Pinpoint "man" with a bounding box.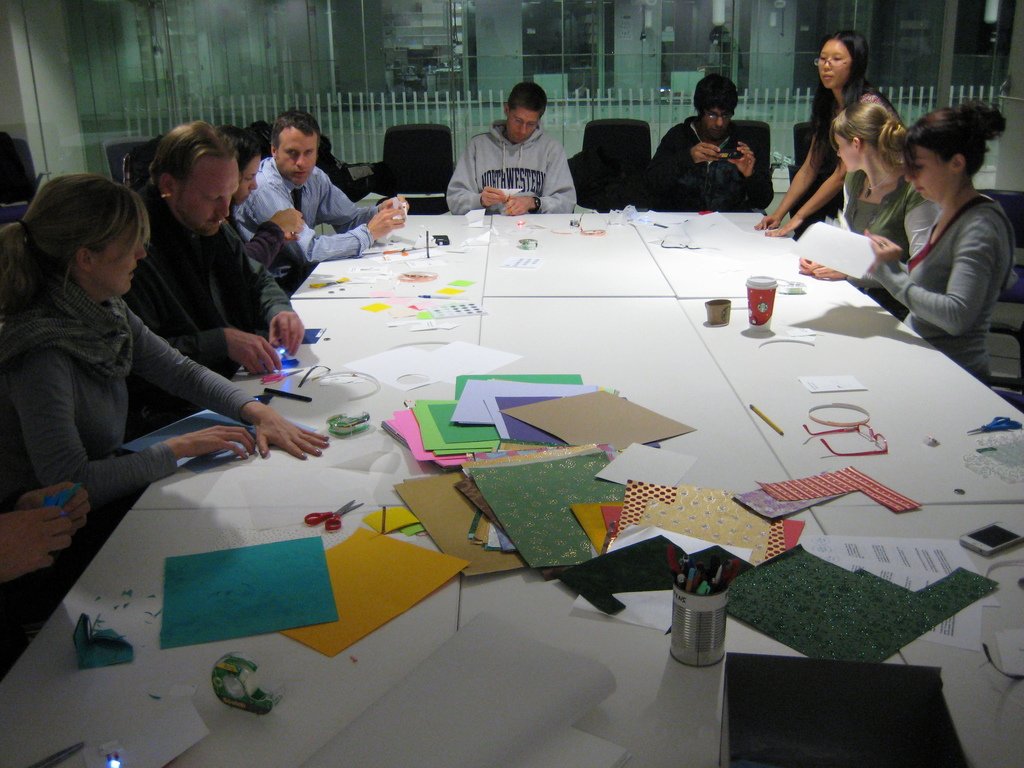
bbox=(445, 80, 579, 224).
